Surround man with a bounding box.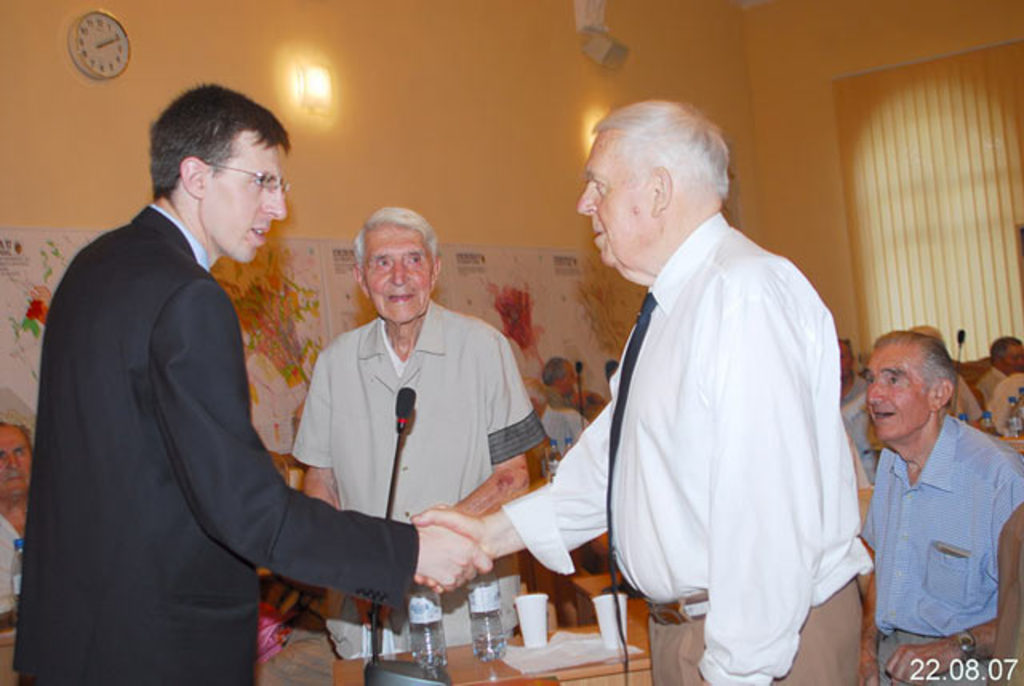
BBox(290, 216, 552, 660).
